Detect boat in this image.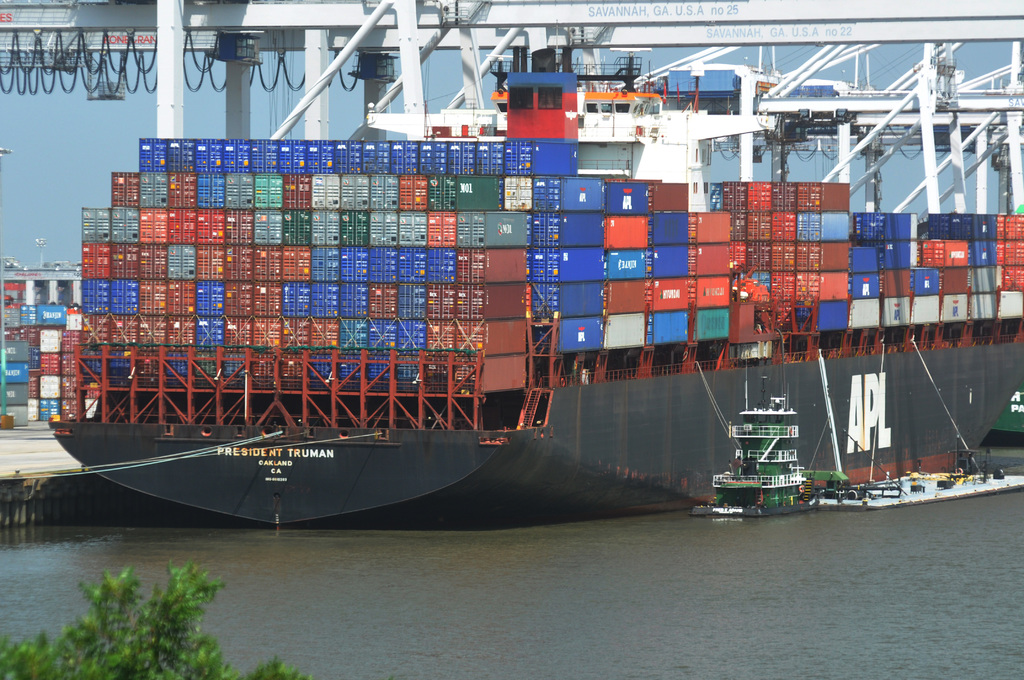
Detection: pyautogui.locateOnScreen(692, 365, 1023, 516).
